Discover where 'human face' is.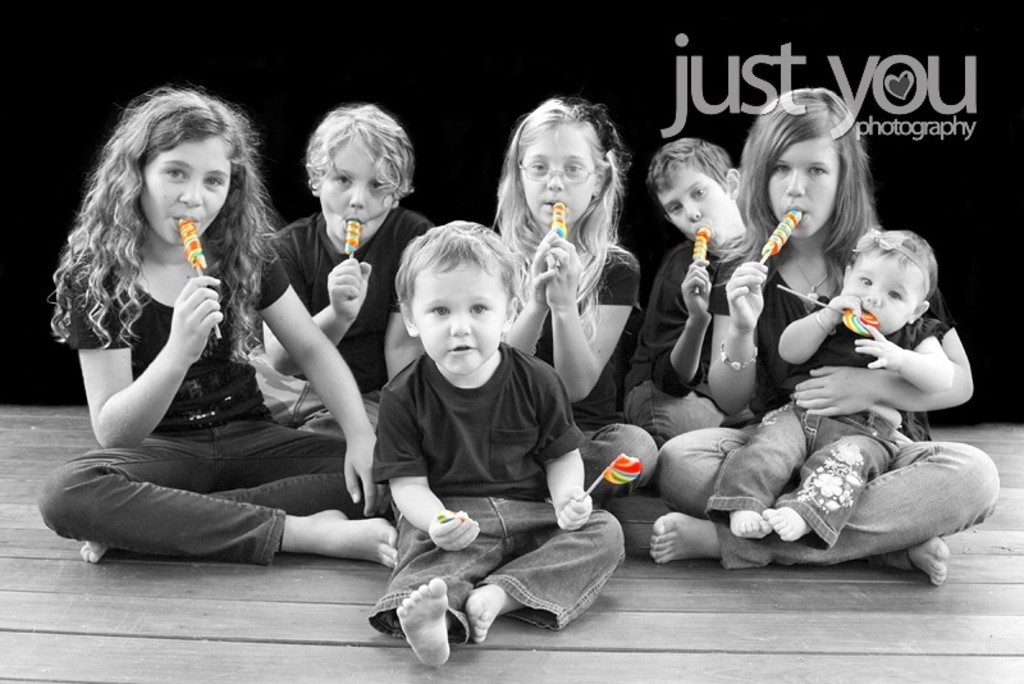
Discovered at <bbox>765, 137, 836, 237</bbox>.
